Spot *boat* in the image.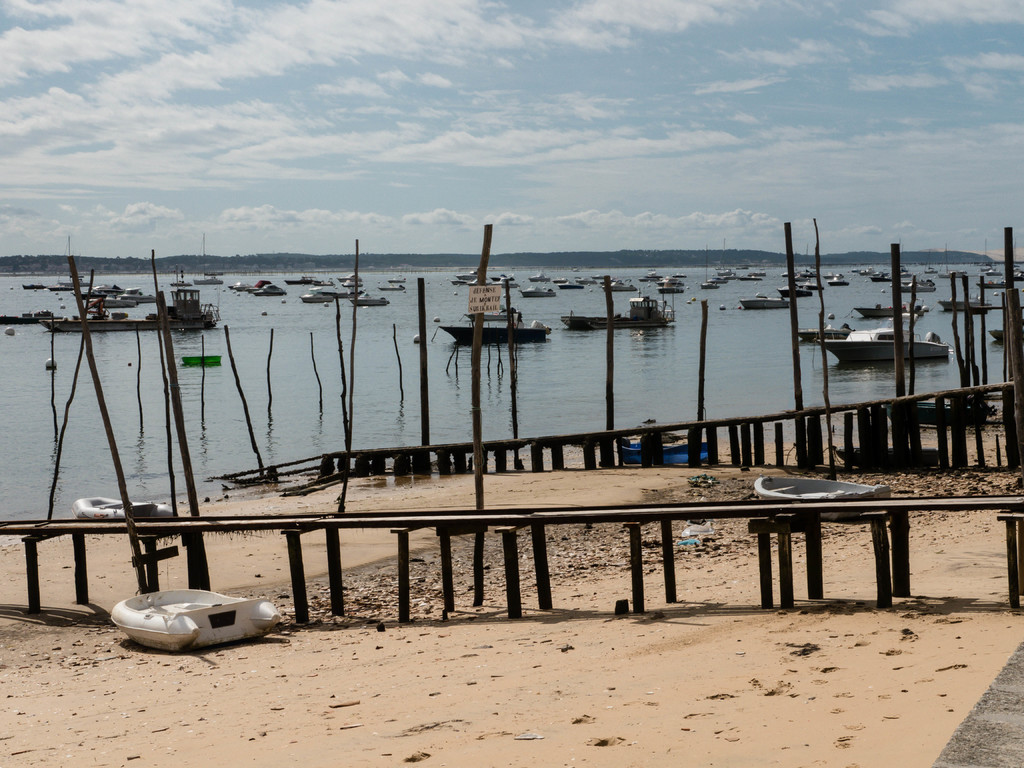
*boat* found at bbox=(748, 474, 893, 516).
